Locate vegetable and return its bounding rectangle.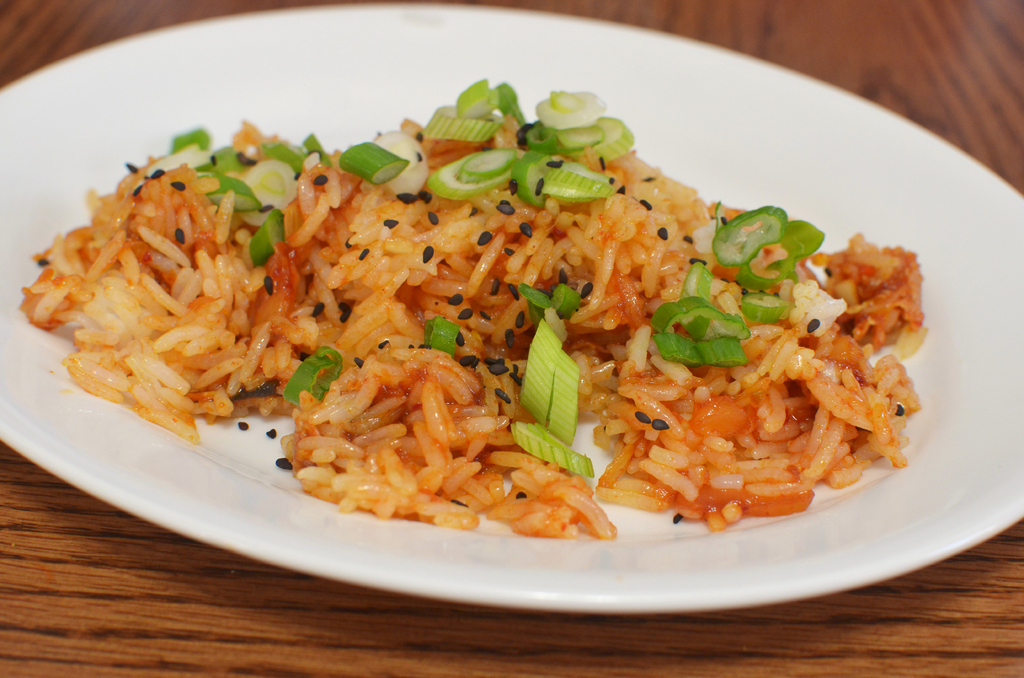
(701, 339, 745, 367).
